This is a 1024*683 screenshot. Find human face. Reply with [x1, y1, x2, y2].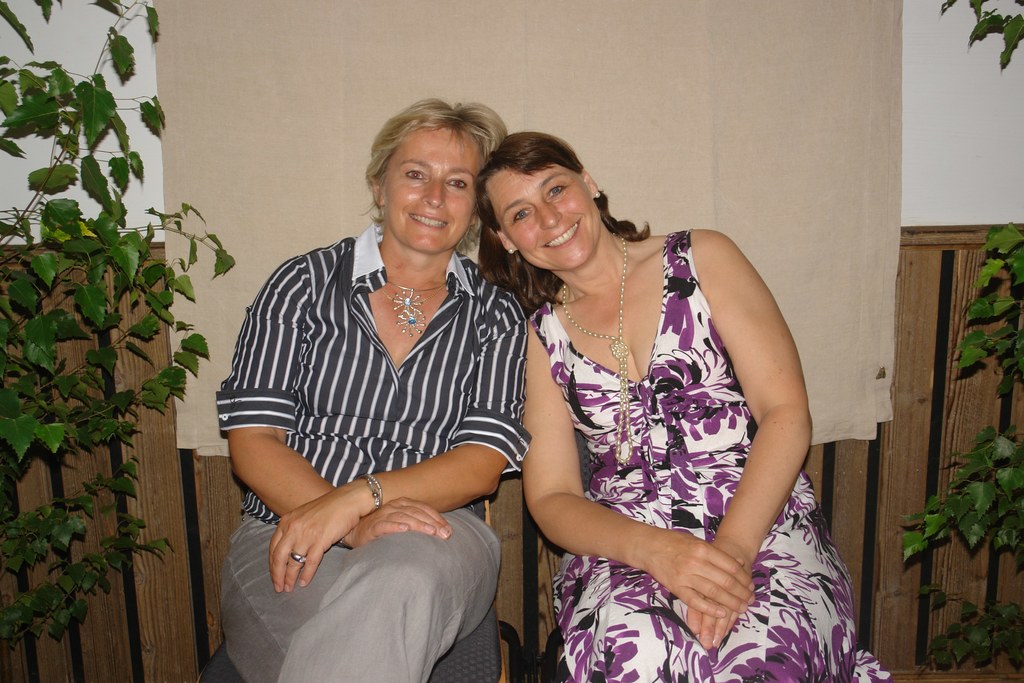
[383, 129, 477, 256].
